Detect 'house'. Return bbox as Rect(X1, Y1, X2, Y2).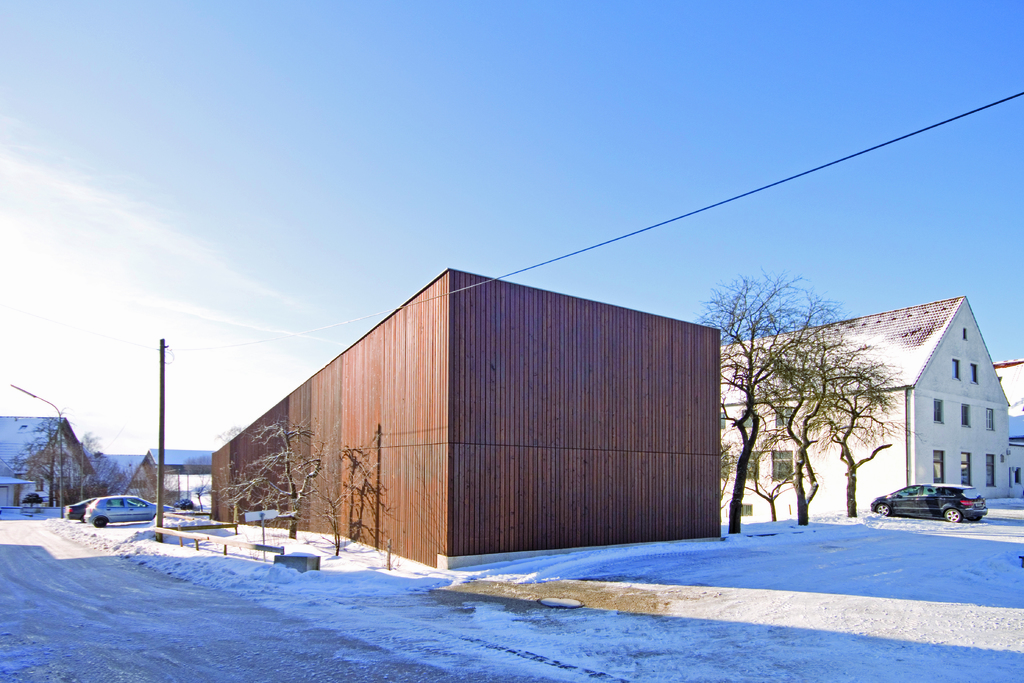
Rect(156, 450, 219, 520).
